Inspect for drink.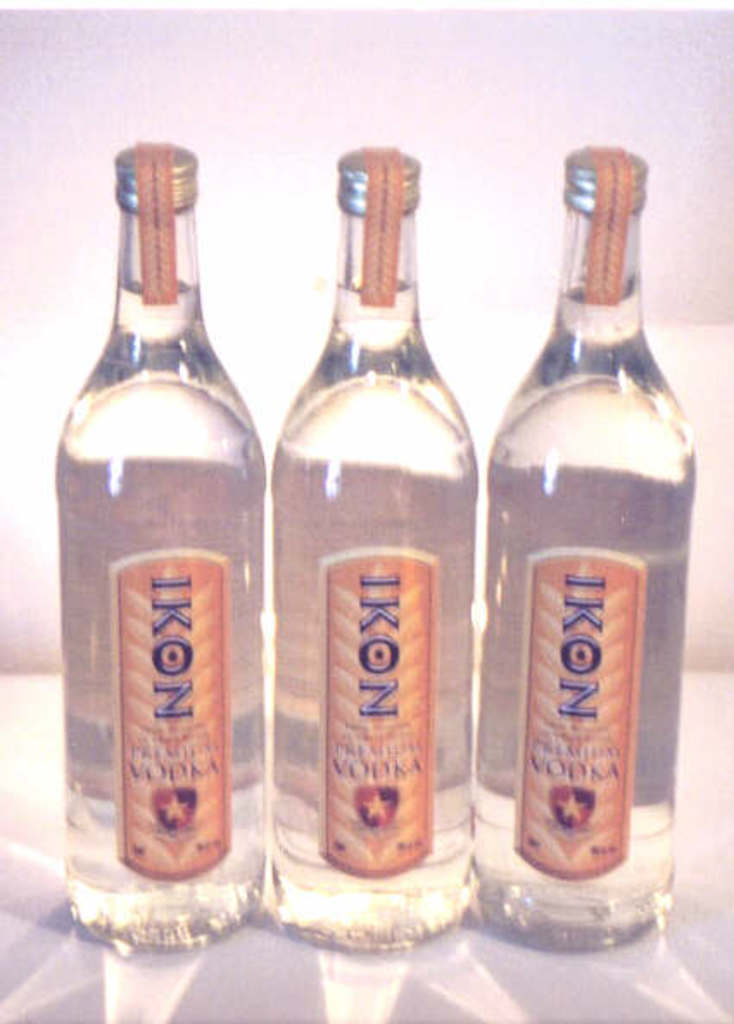
Inspection: BBox(48, 130, 266, 955).
